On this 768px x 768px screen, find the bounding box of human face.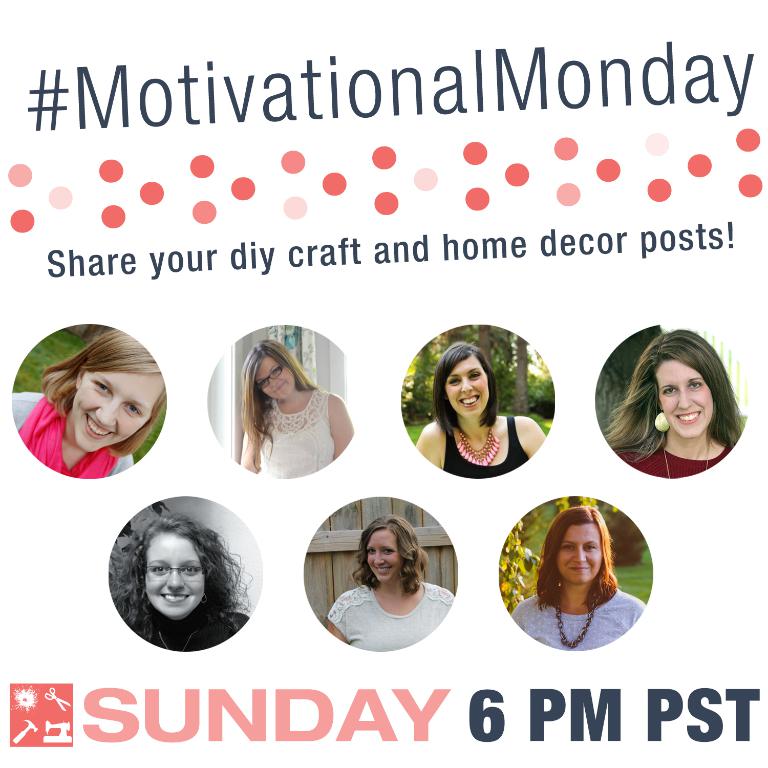
Bounding box: {"x1": 144, "y1": 536, "x2": 207, "y2": 618}.
